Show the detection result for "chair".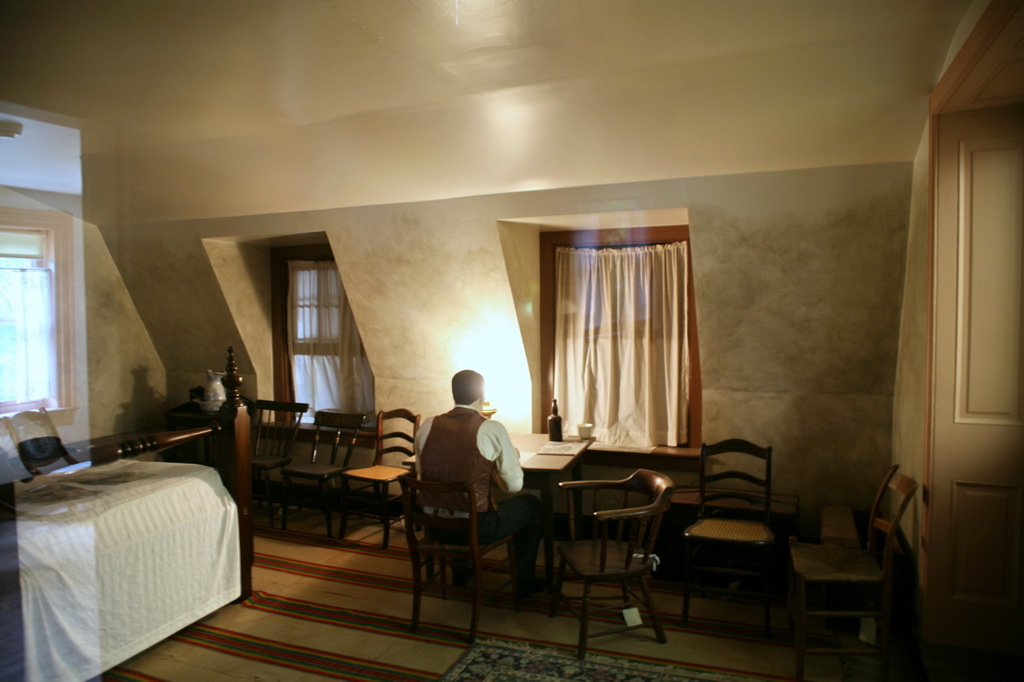
{"x1": 340, "y1": 406, "x2": 424, "y2": 546}.
